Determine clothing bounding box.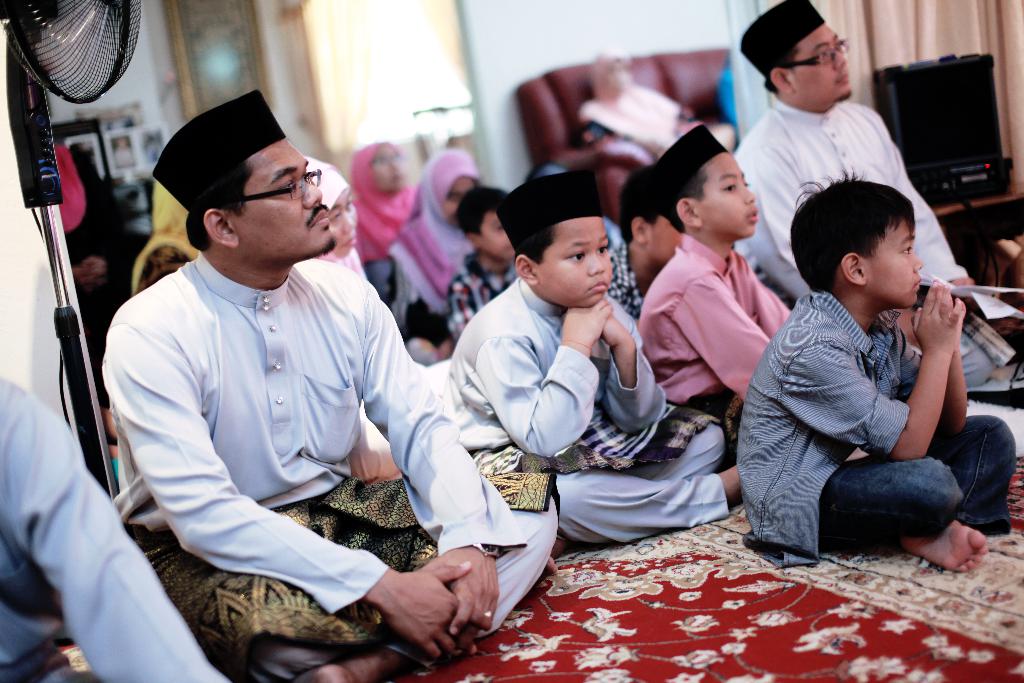
Determined: crop(639, 235, 790, 419).
